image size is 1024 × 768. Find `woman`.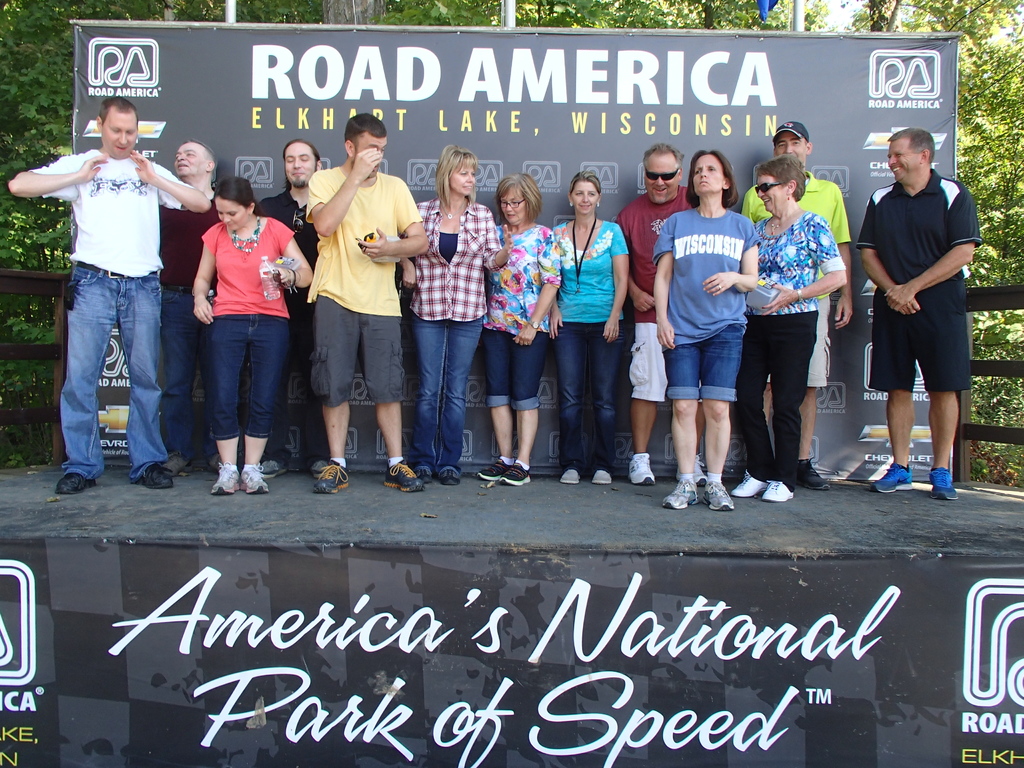
x1=192, y1=179, x2=314, y2=498.
